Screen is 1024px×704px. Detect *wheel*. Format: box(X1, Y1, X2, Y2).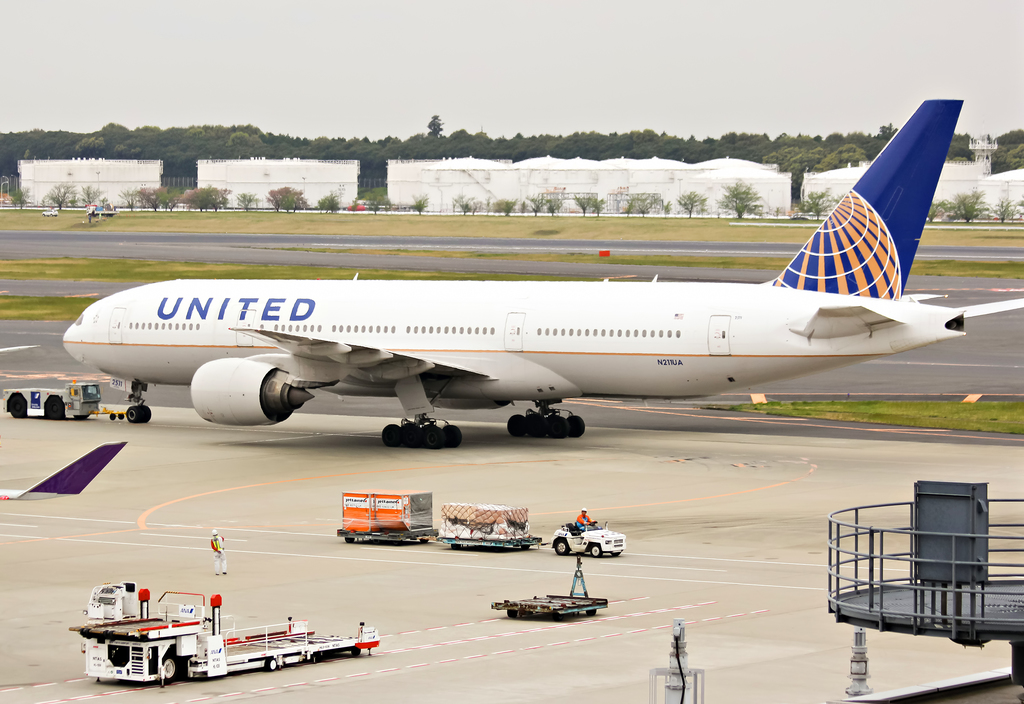
box(451, 542, 460, 550).
